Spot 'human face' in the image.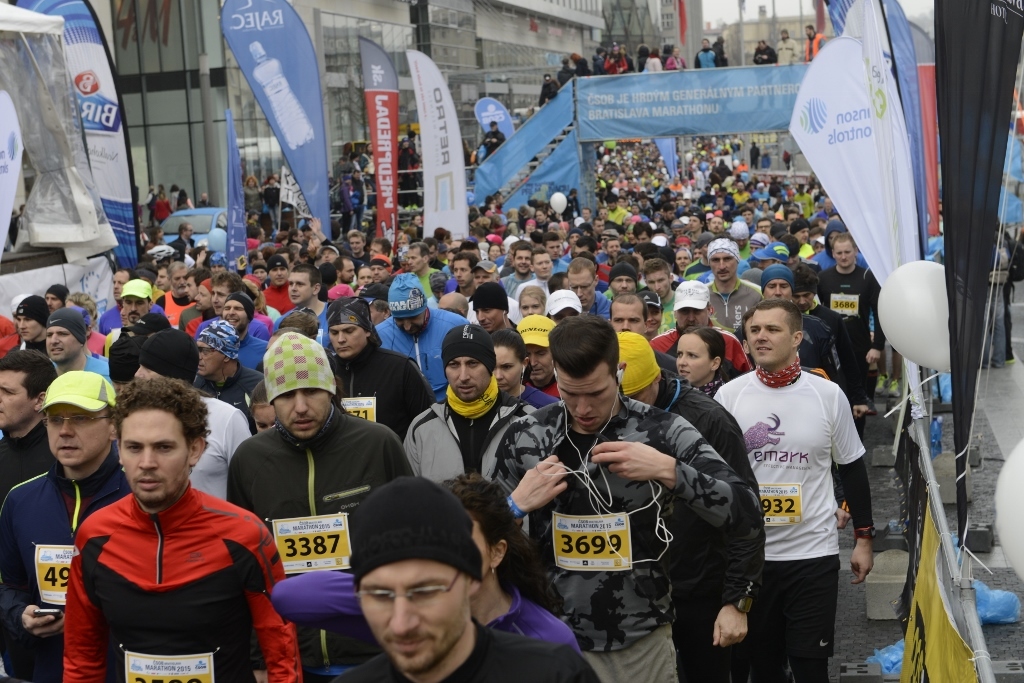
'human face' found at crop(555, 375, 617, 433).
